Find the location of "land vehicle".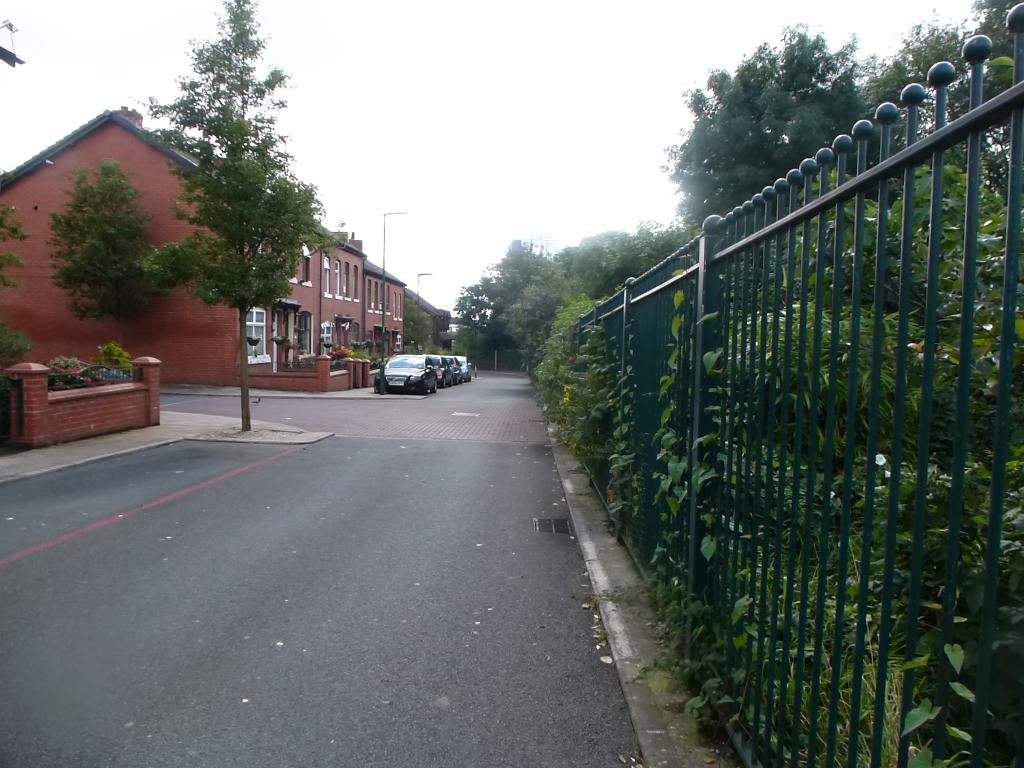
Location: locate(454, 353, 474, 382).
